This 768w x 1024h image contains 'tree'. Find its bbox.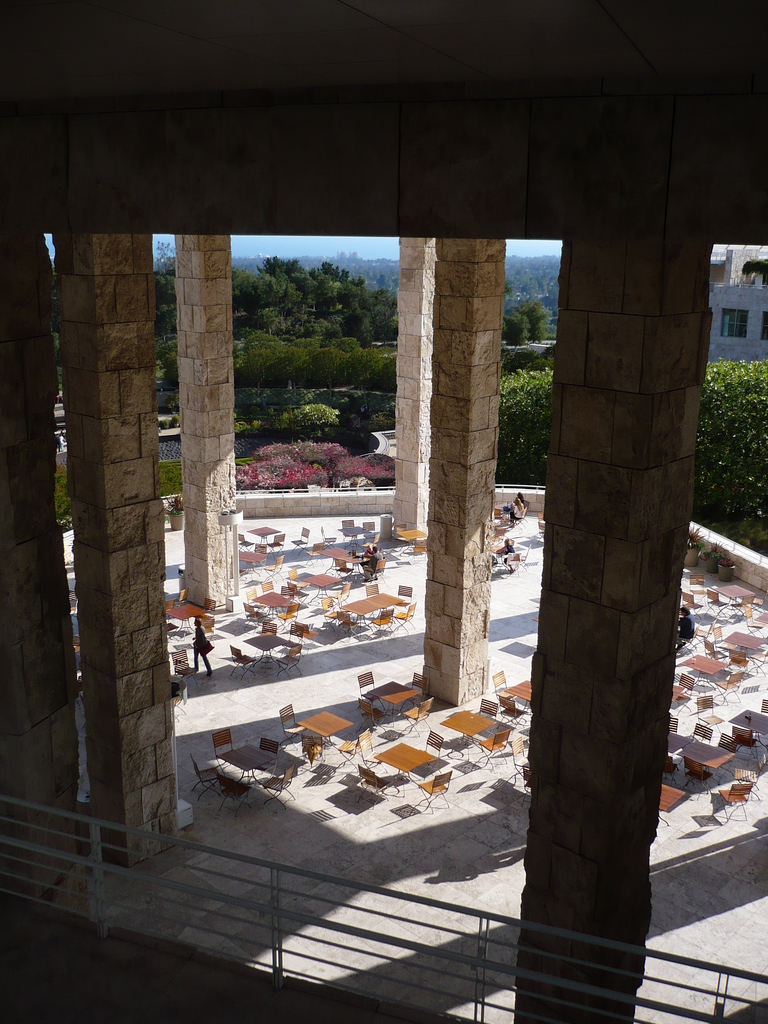
229, 251, 408, 429.
